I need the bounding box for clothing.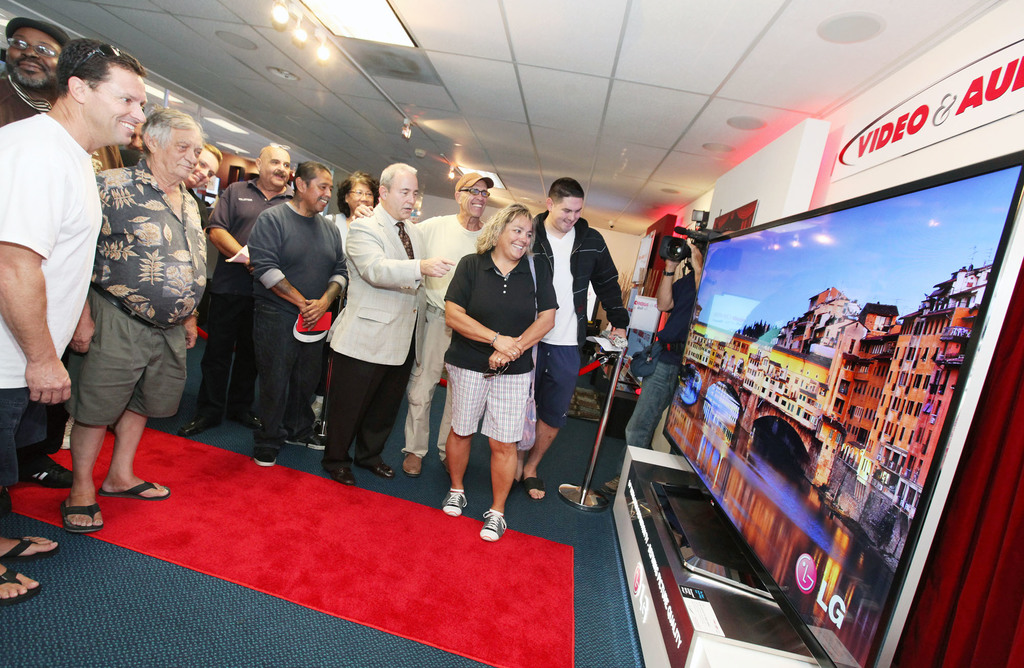
Here it is: (445,249,561,444).
